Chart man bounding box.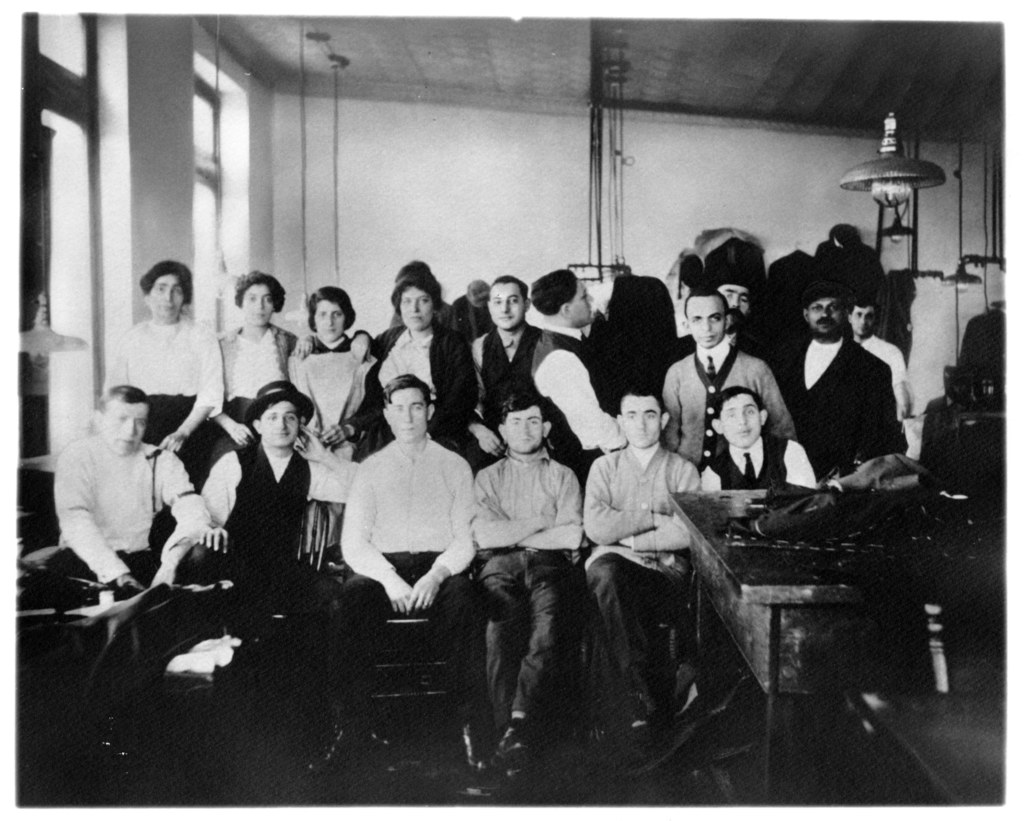
Charted: Rect(662, 289, 797, 466).
